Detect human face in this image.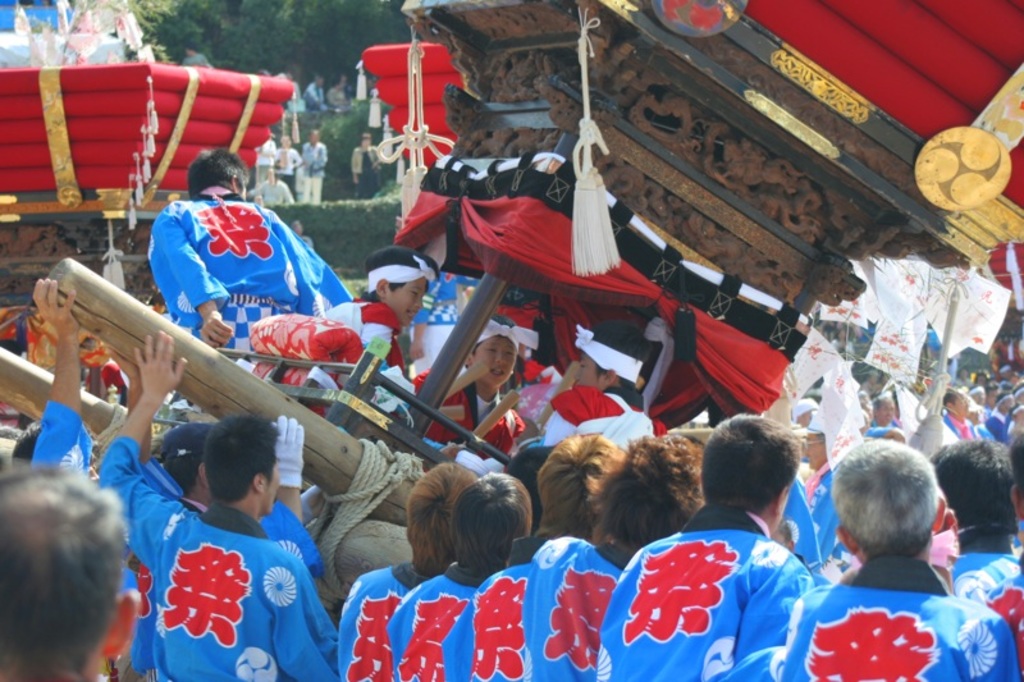
Detection: left=474, top=334, right=516, bottom=388.
